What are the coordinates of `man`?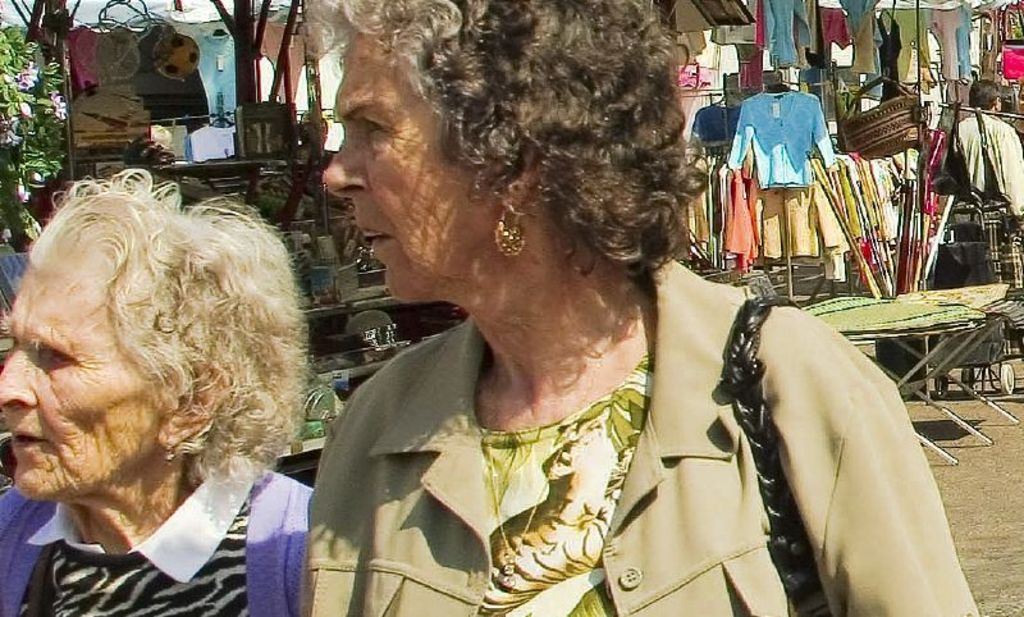
x1=946 y1=77 x2=1023 y2=228.
